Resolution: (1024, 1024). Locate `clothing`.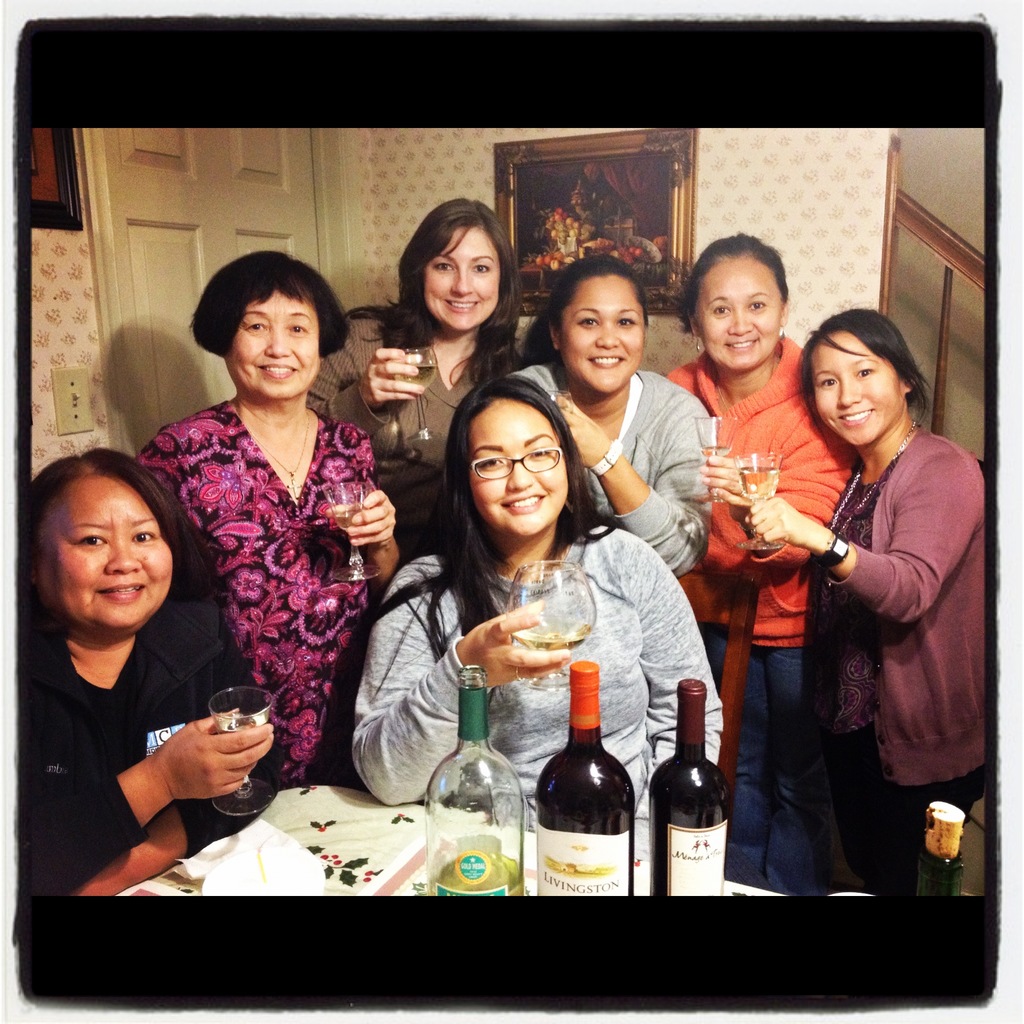
Rect(128, 402, 380, 788).
